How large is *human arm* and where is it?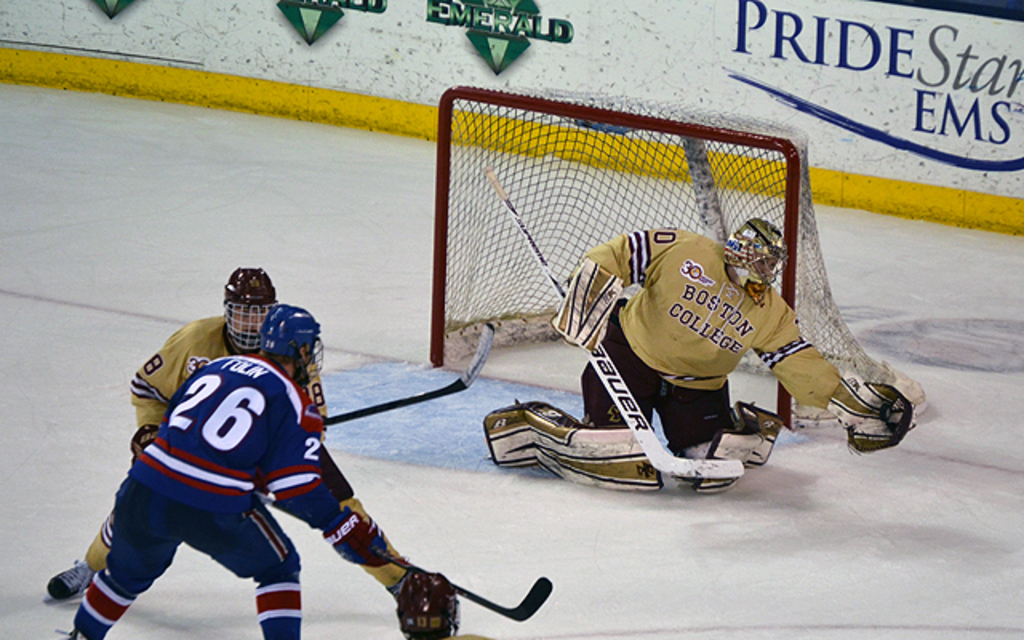
Bounding box: left=130, top=328, right=189, bottom=456.
